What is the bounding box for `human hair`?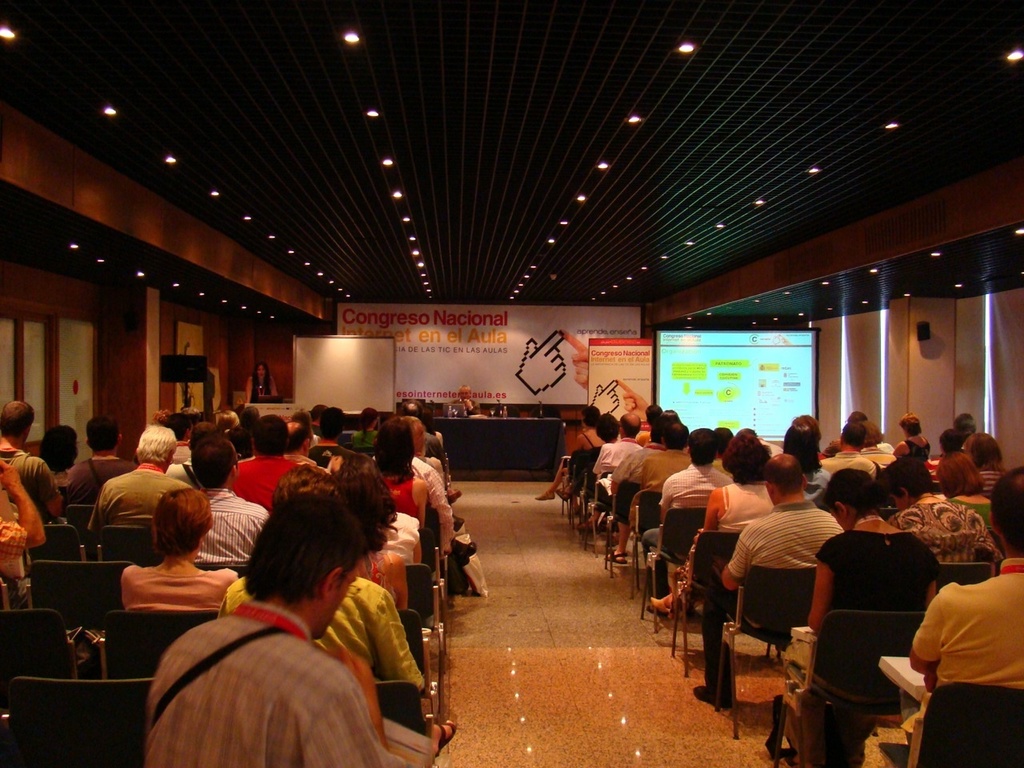
BBox(722, 433, 766, 485).
